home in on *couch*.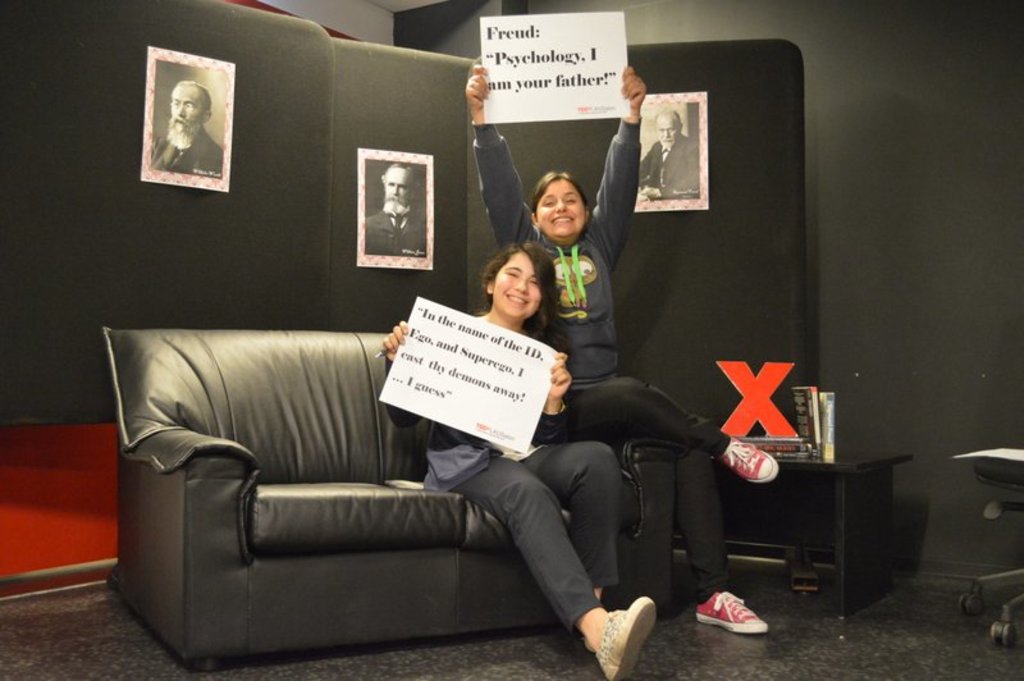
Homed in at bbox=[93, 325, 800, 676].
